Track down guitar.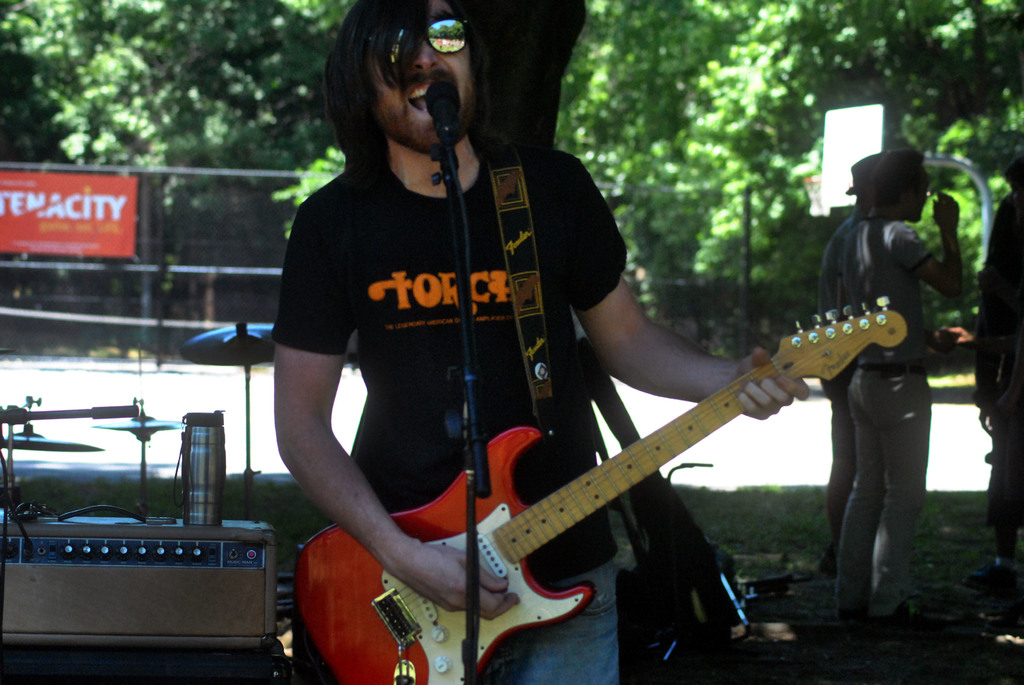
Tracked to box=[318, 271, 922, 679].
